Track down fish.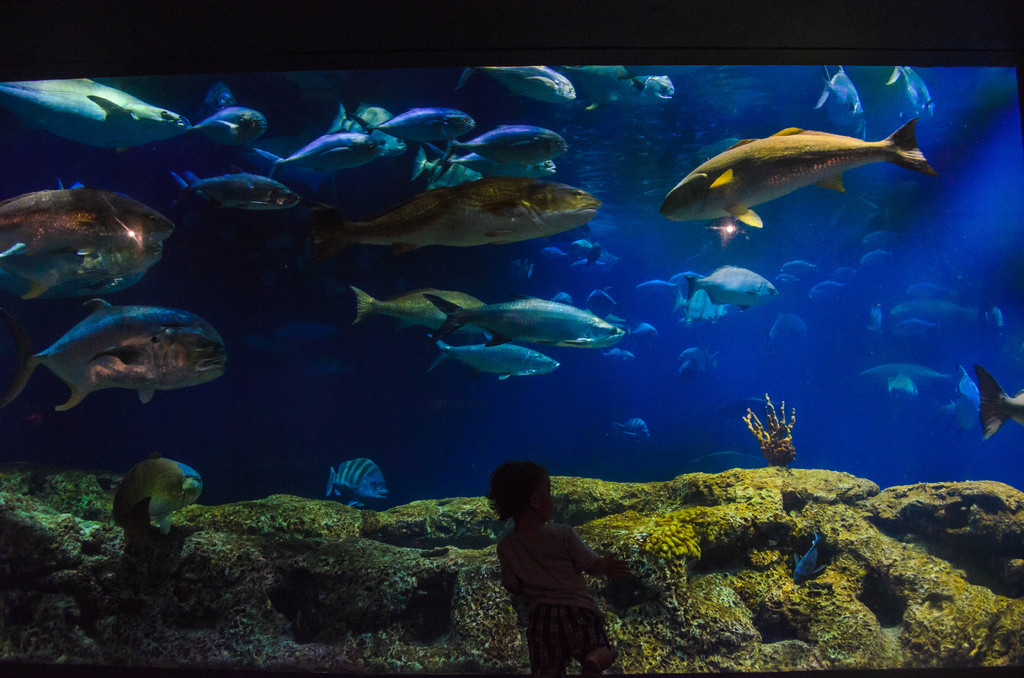
Tracked to {"left": 329, "top": 462, "right": 385, "bottom": 506}.
